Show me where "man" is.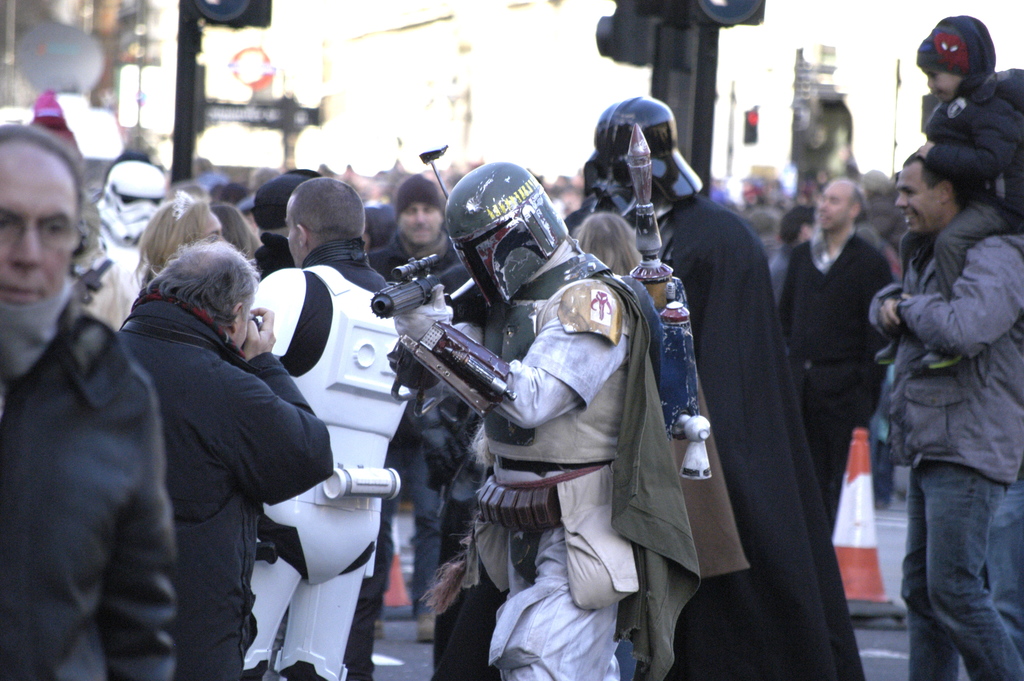
"man" is at [0,120,175,680].
